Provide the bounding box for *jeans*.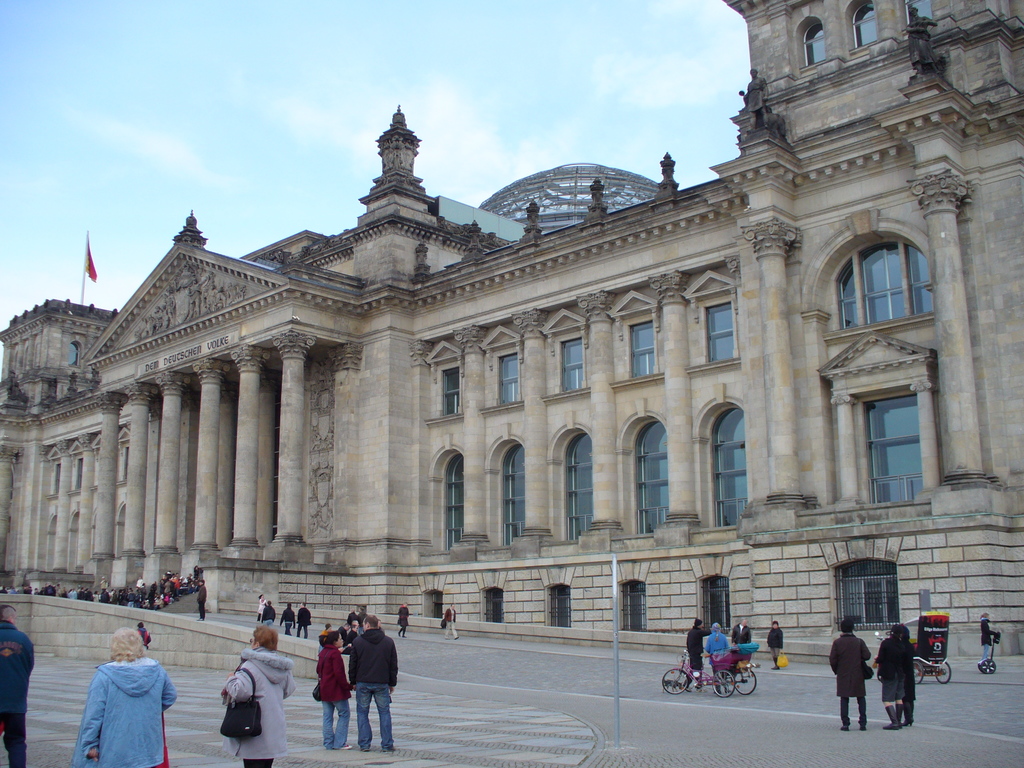
bbox(296, 626, 308, 639).
